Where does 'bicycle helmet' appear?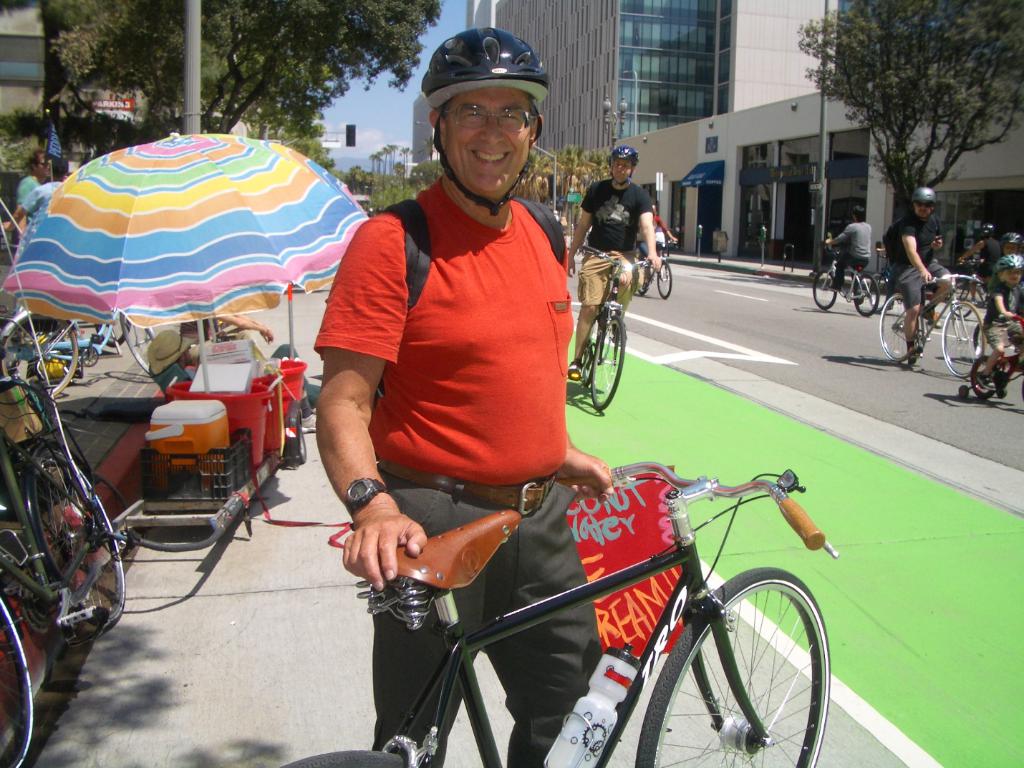
Appears at (x1=979, y1=218, x2=992, y2=234).
